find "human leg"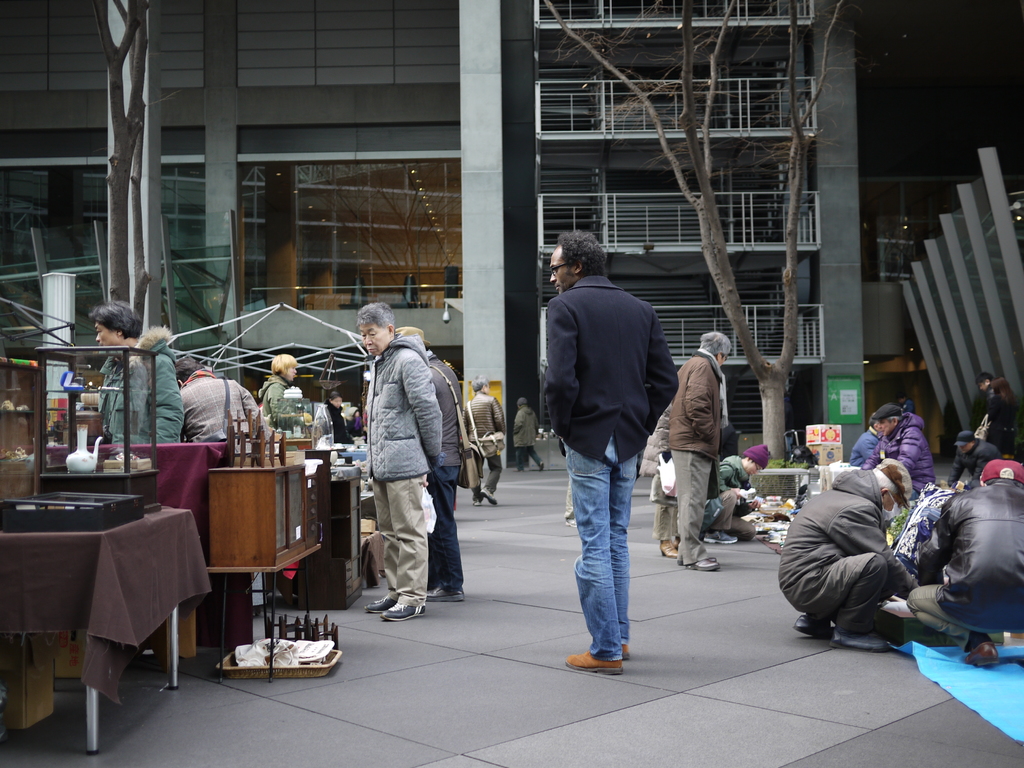
517,433,527,471
